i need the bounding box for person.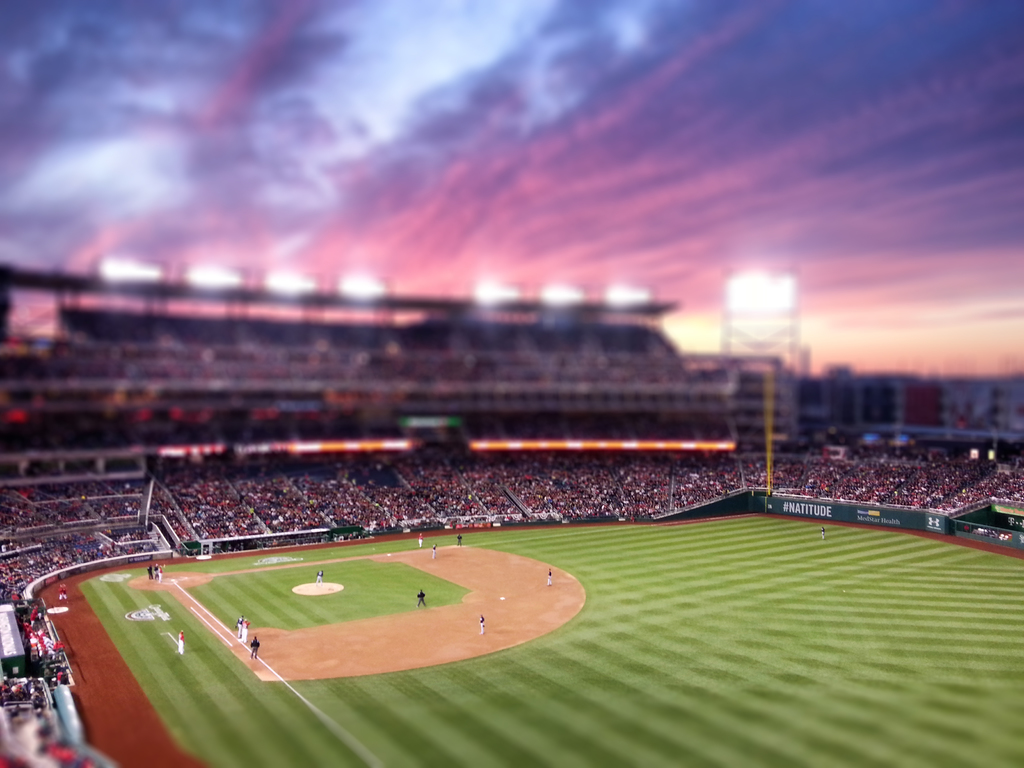
Here it is: left=148, top=564, right=153, bottom=577.
